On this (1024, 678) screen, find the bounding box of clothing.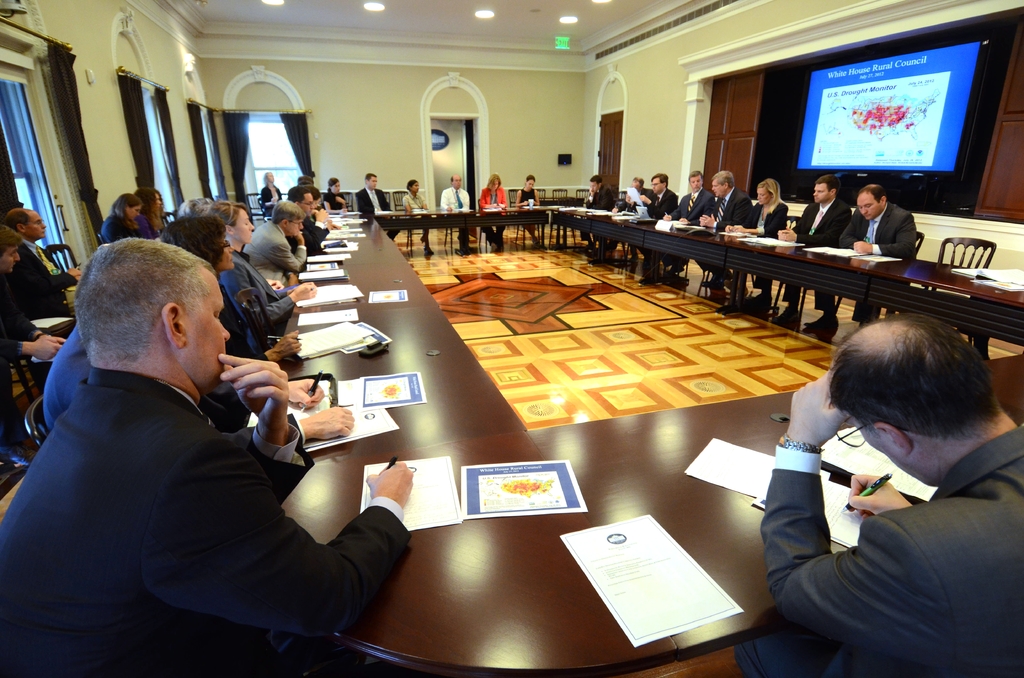
Bounding box: <box>100,216,129,241</box>.
